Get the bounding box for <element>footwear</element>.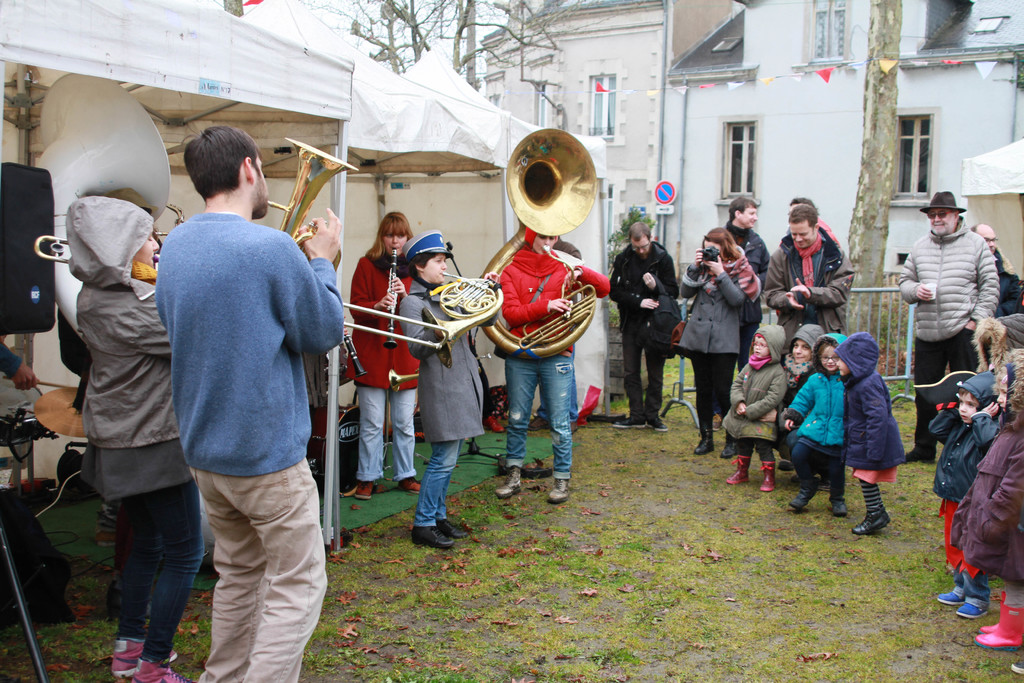
[833, 503, 847, 514].
